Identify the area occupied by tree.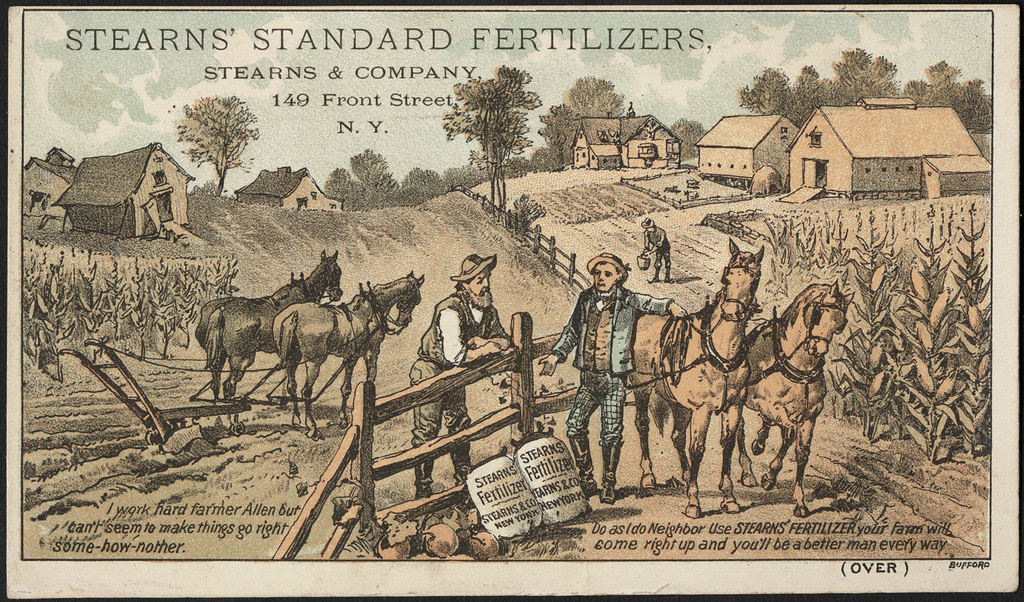
Area: (x1=733, y1=62, x2=793, y2=129).
